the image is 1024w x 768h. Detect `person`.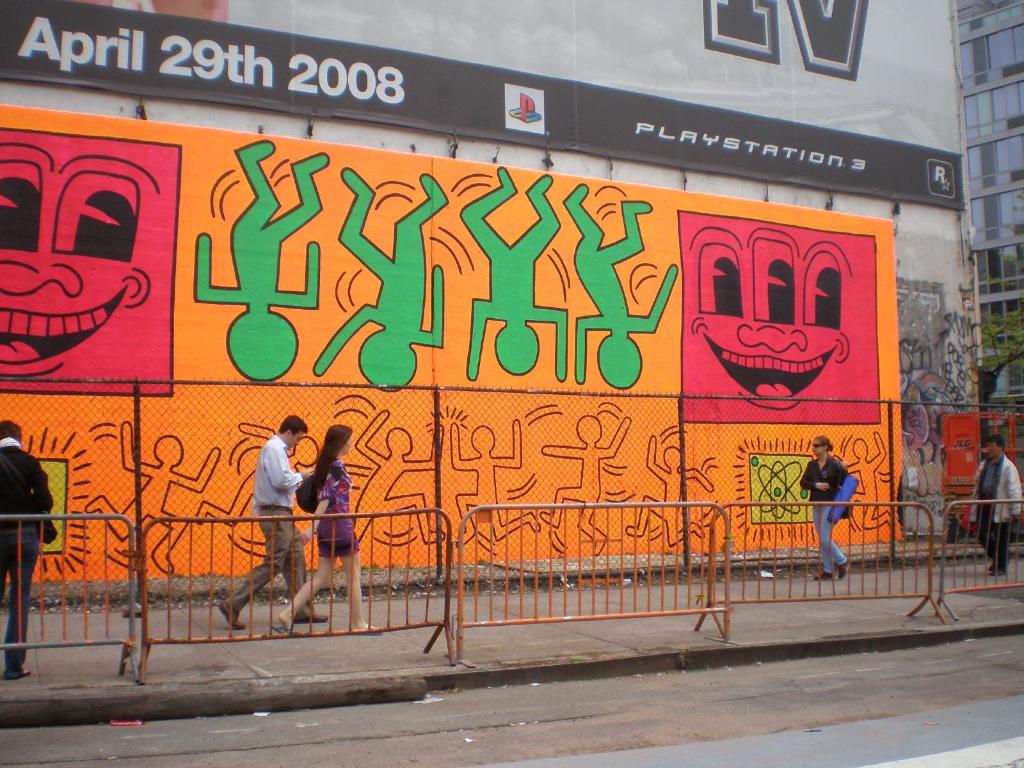
Detection: bbox=[803, 433, 864, 591].
